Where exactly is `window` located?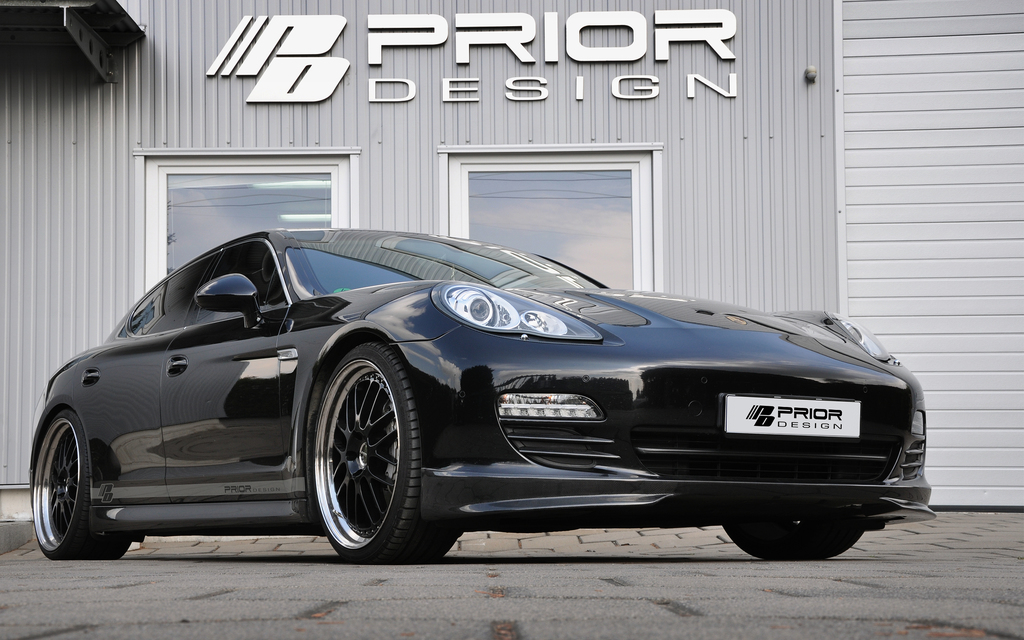
Its bounding box is left=183, top=244, right=294, bottom=340.
